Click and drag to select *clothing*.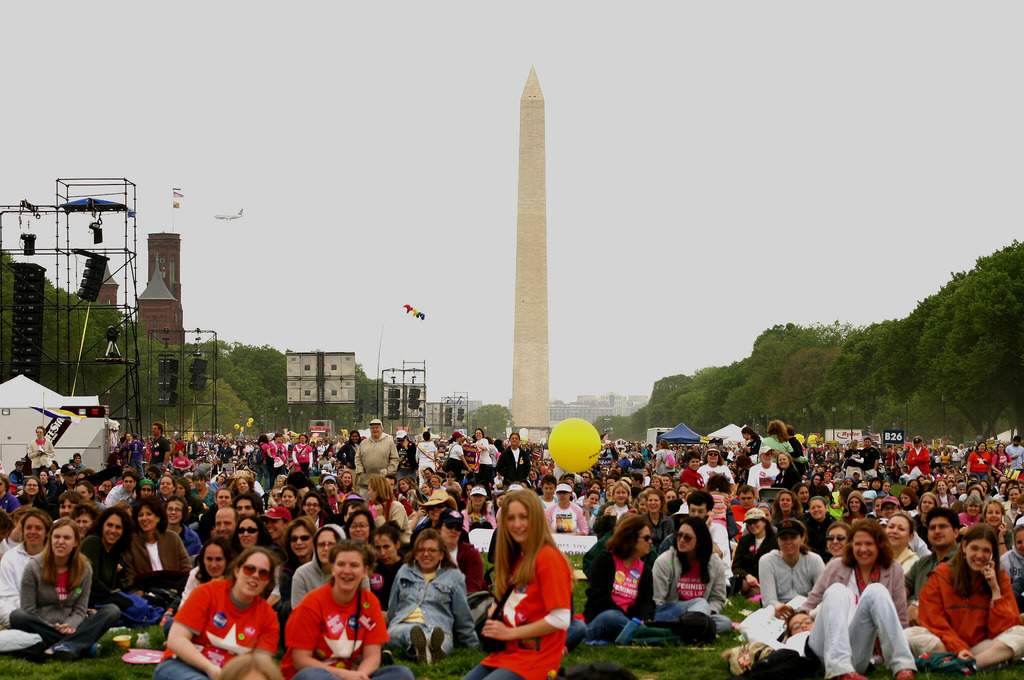
Selection: 3:531:32:613.
